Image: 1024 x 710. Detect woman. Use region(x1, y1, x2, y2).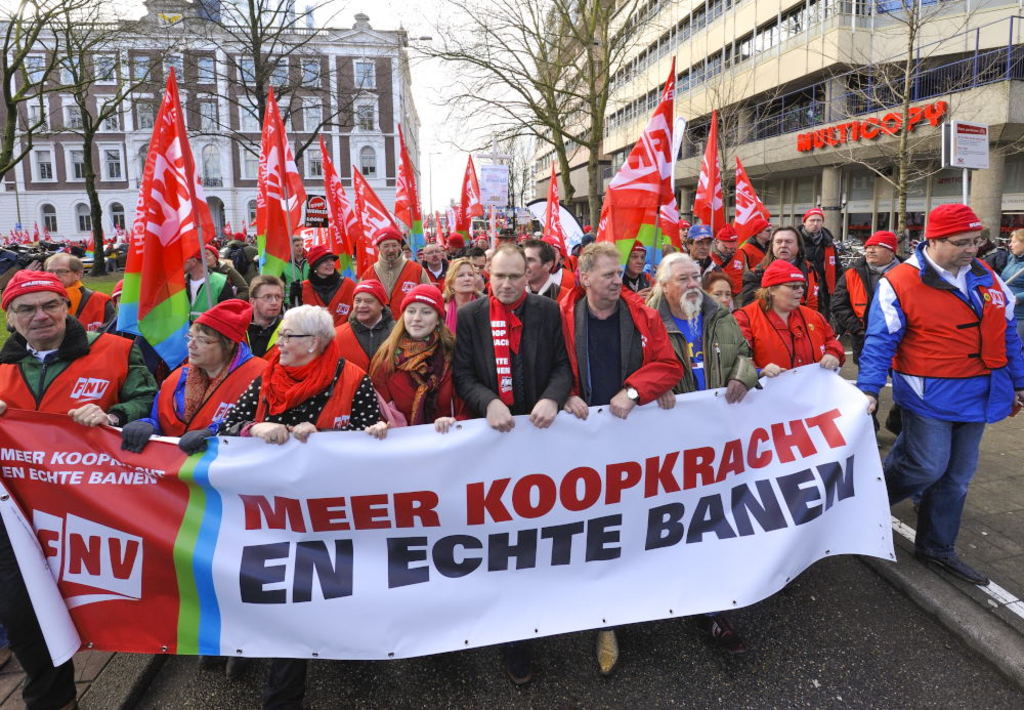
region(293, 246, 355, 326).
